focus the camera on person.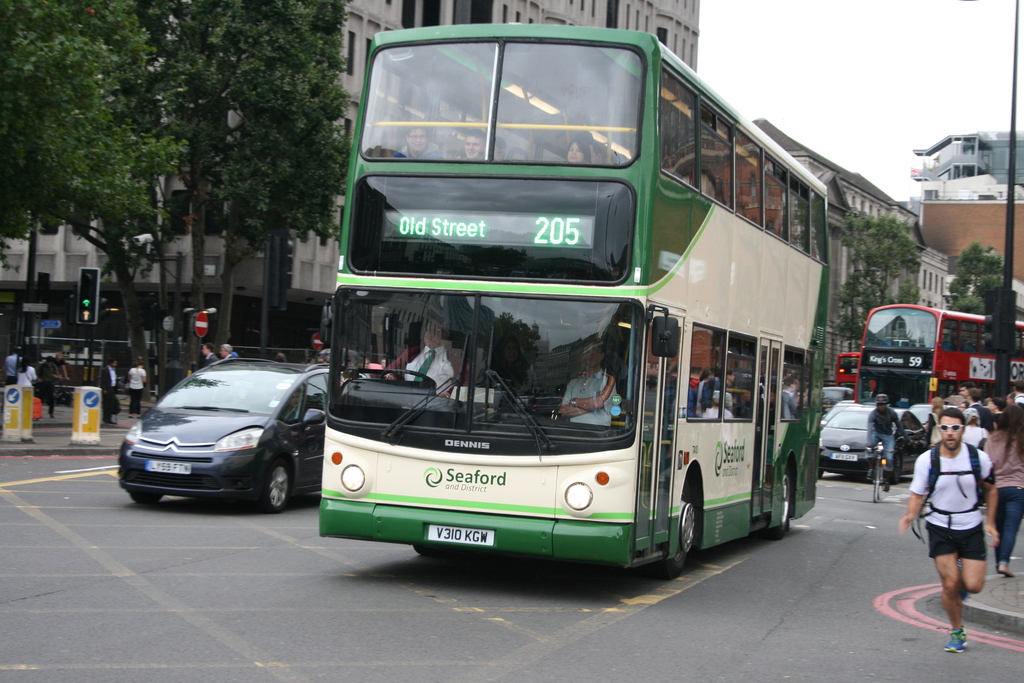
Focus region: rect(363, 322, 460, 398).
